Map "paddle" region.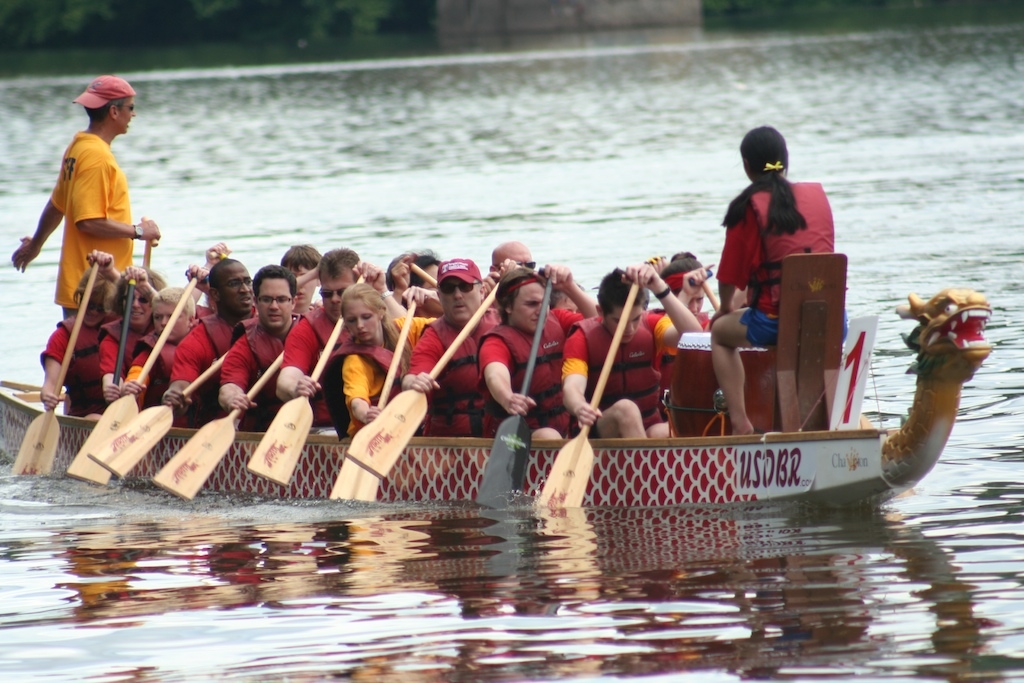
Mapped to 3:377:45:394.
